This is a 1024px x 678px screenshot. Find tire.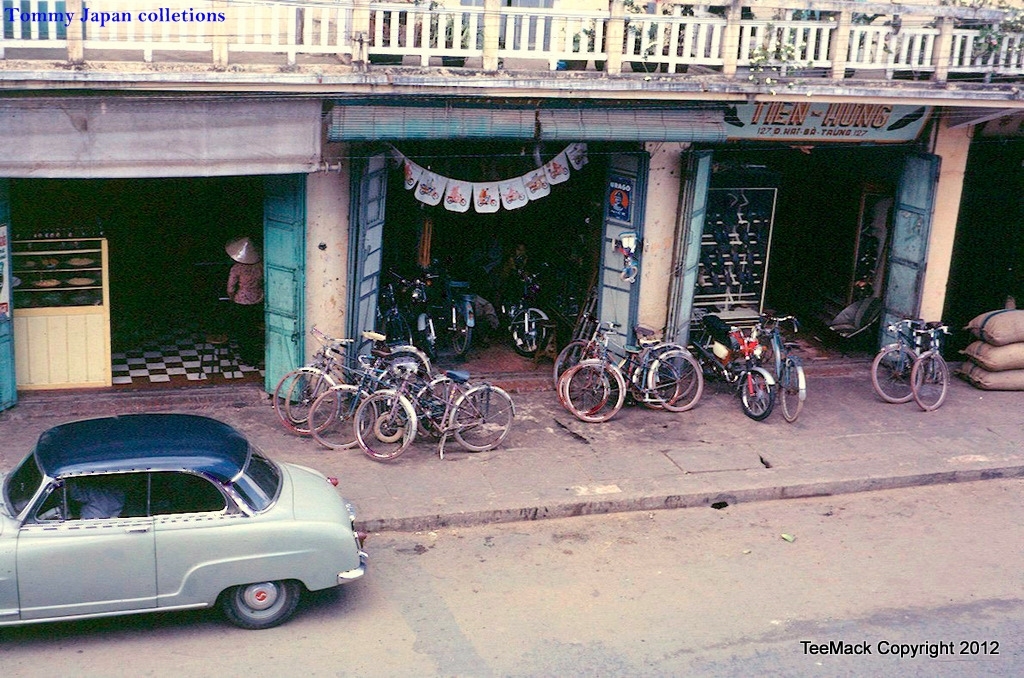
Bounding box: {"left": 446, "top": 299, "right": 472, "bottom": 355}.
